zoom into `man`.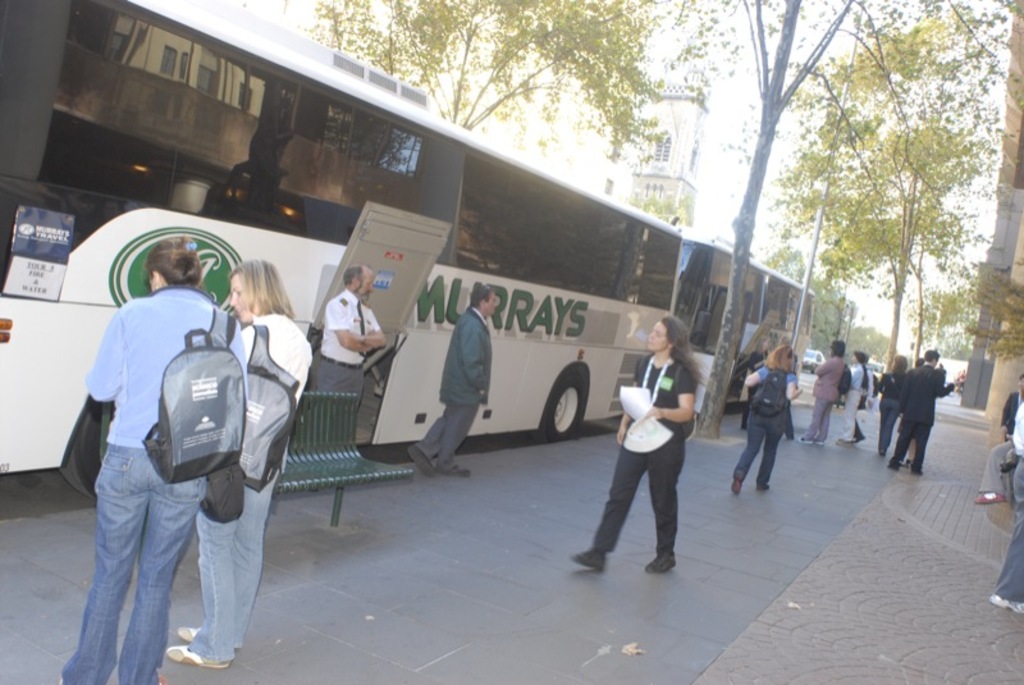
Zoom target: select_region(831, 347, 872, 449).
